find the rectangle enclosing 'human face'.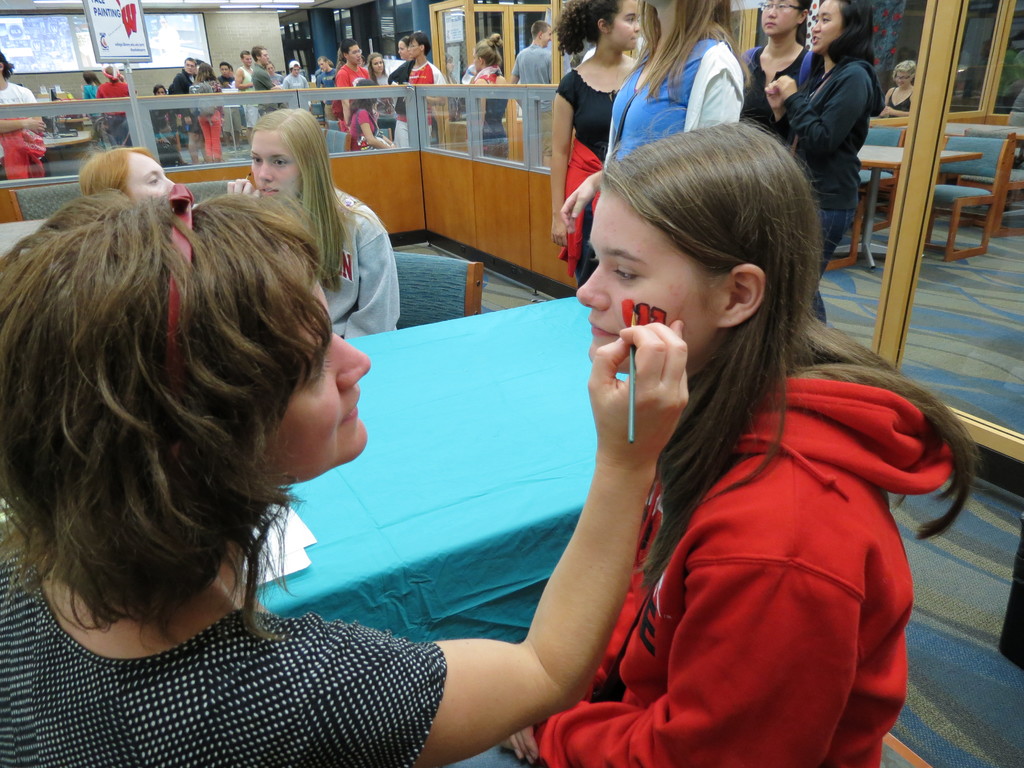
Rect(757, 0, 796, 42).
